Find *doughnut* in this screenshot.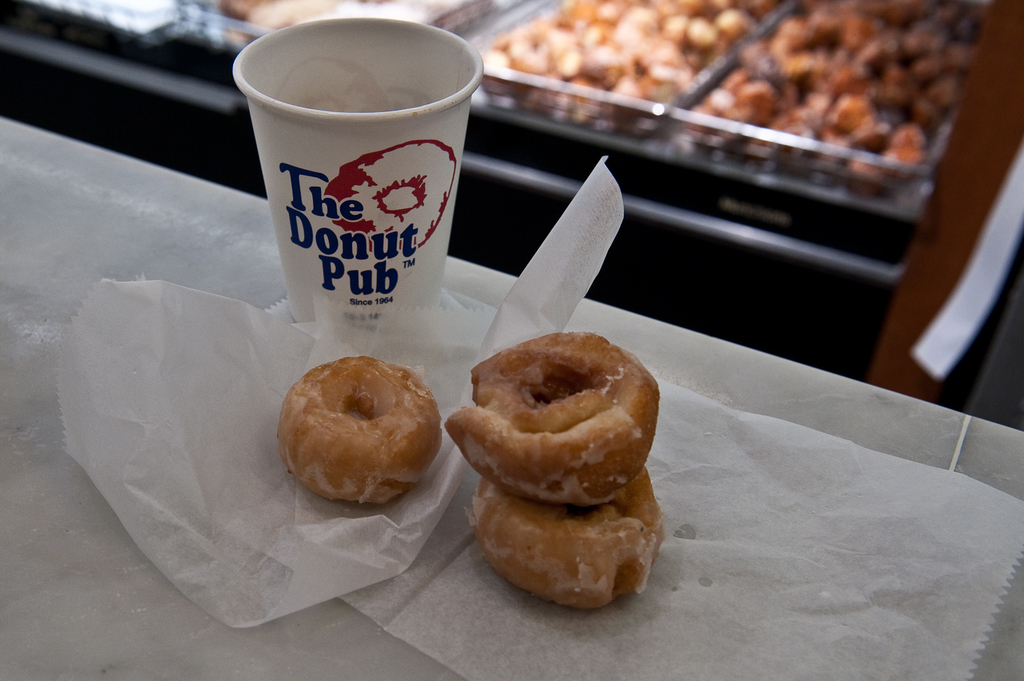
The bounding box for *doughnut* is bbox(444, 333, 661, 502).
